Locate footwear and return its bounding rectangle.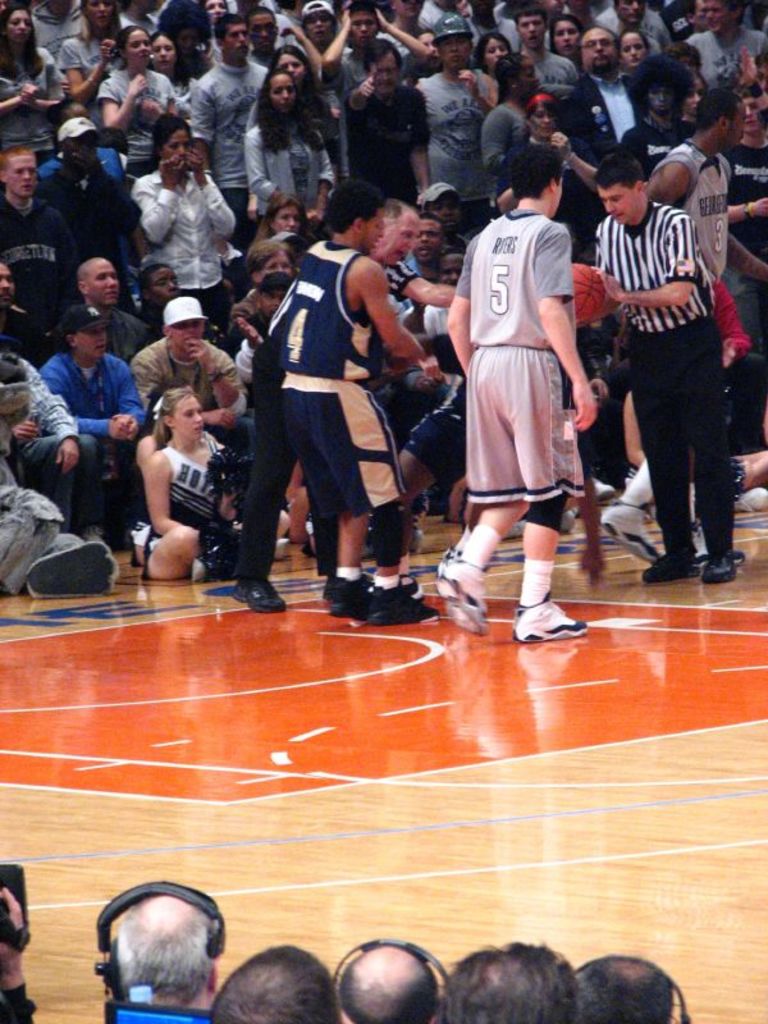
{"left": 499, "top": 590, "right": 585, "bottom": 640}.
